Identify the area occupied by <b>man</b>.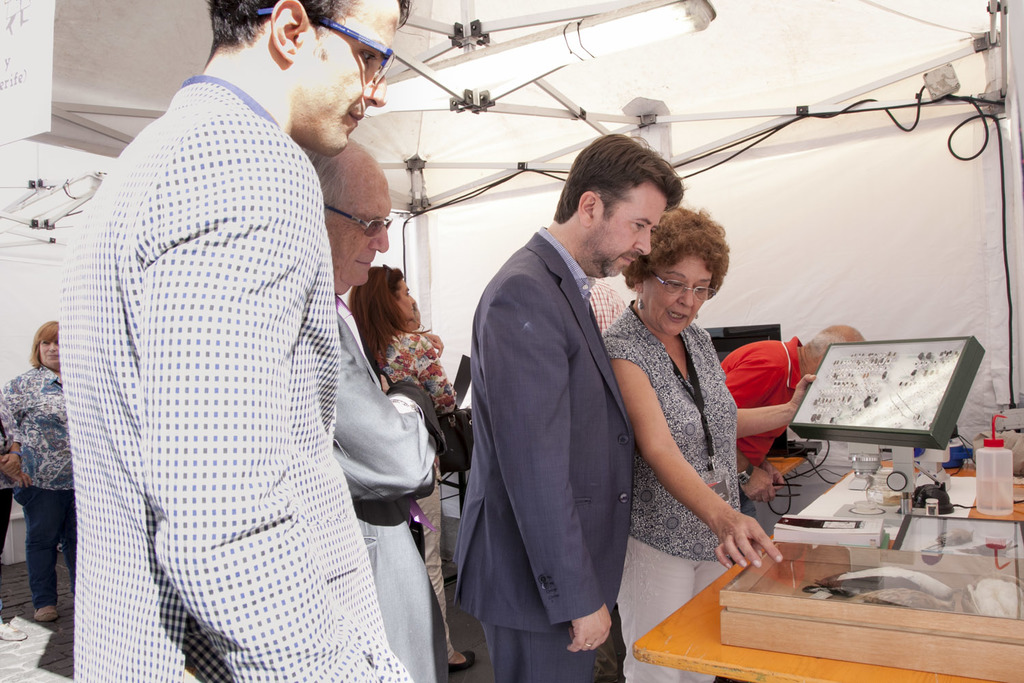
Area: locate(460, 130, 689, 682).
